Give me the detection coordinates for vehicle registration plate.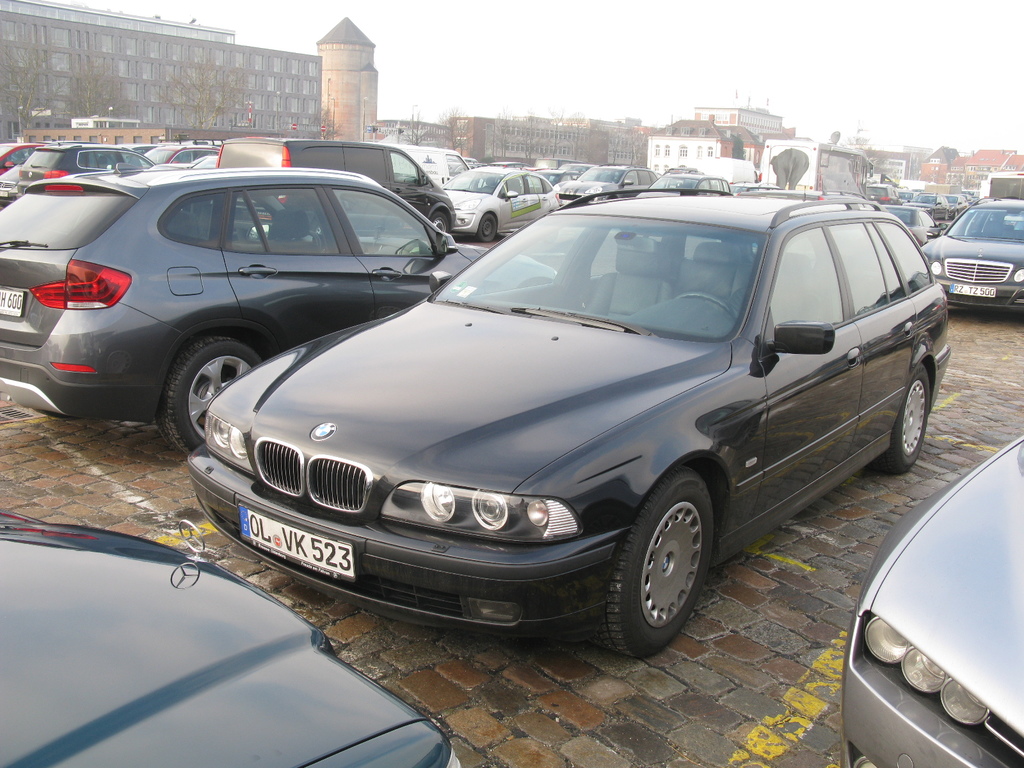
l=237, t=503, r=356, b=582.
